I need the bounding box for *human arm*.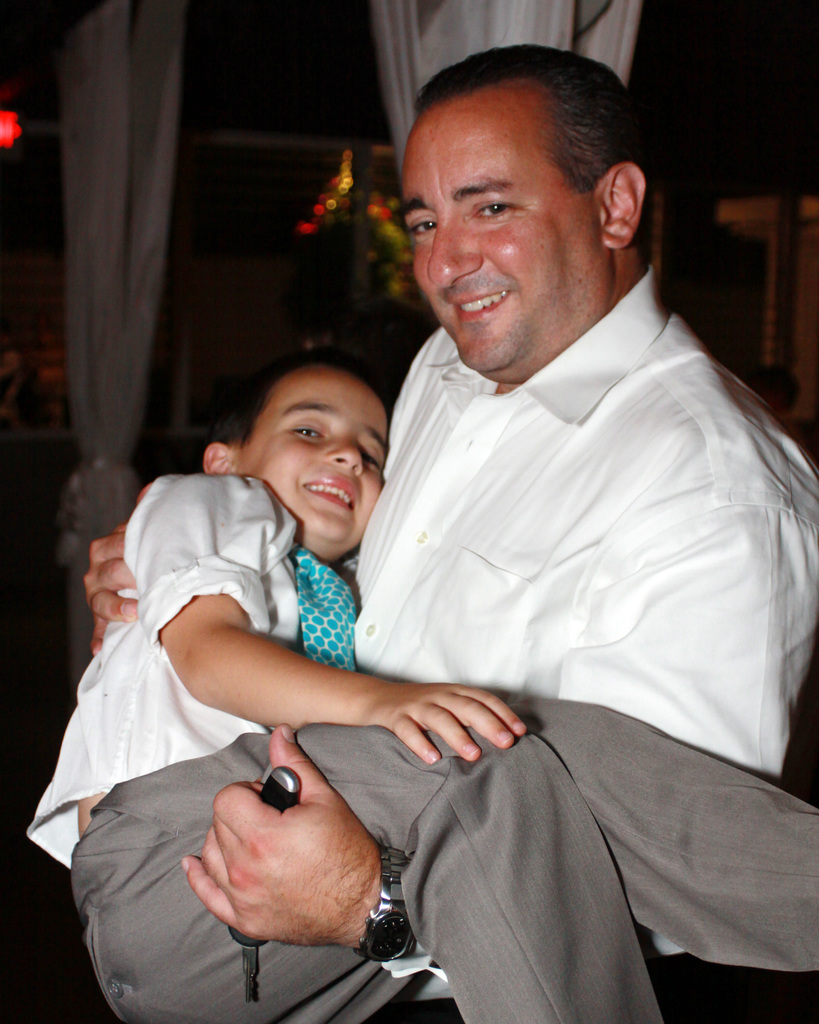
Here it is: 171:726:528:1005.
